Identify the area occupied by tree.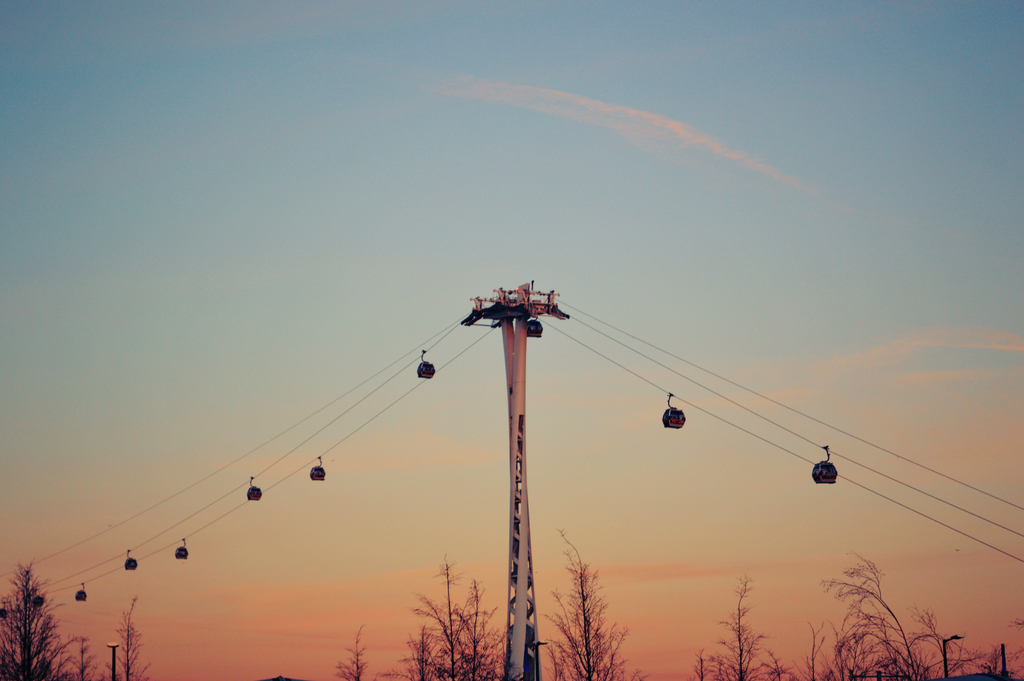
Area: bbox=(105, 597, 152, 680).
